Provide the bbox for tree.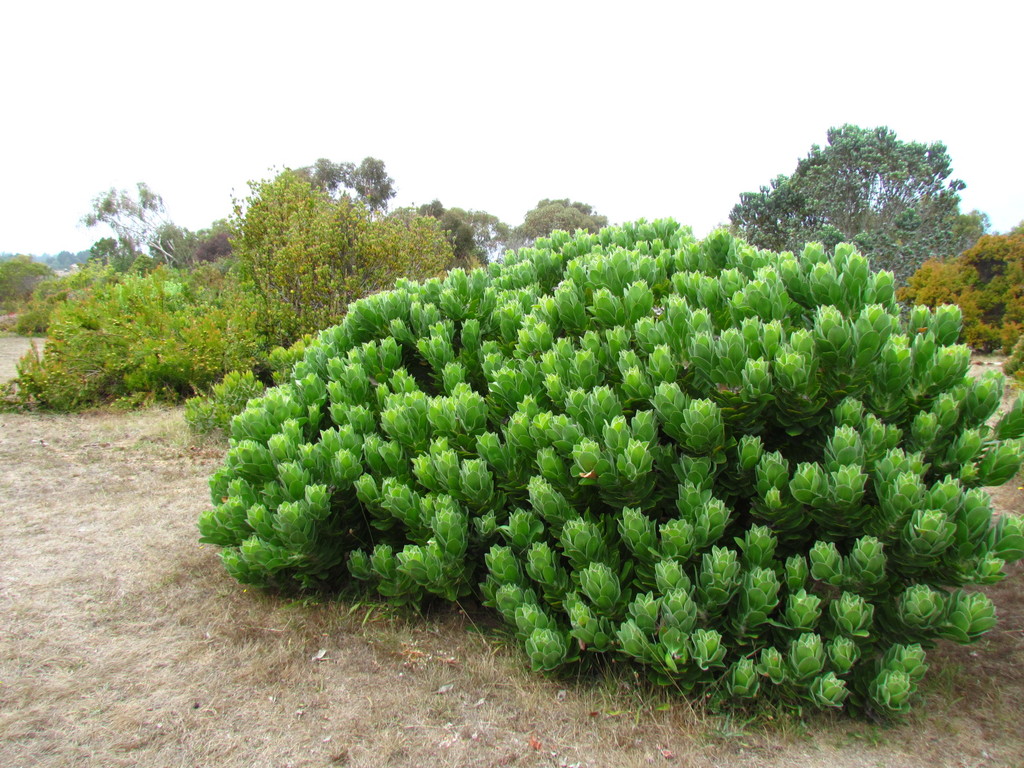
select_region(193, 220, 1022, 716).
